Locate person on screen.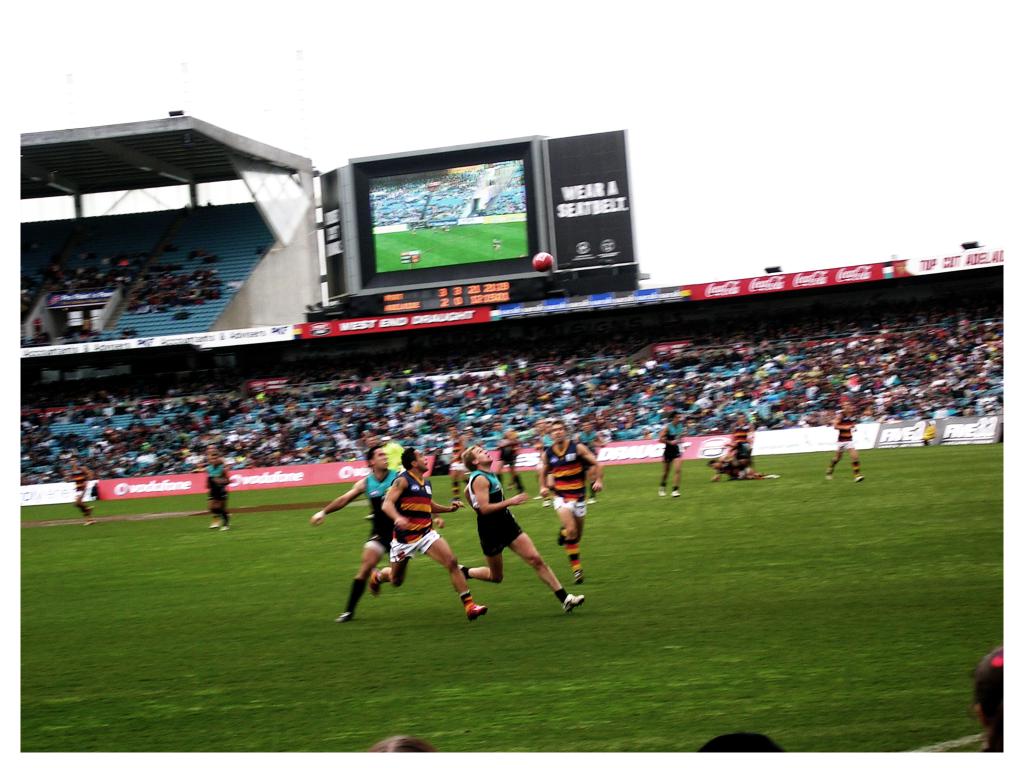
On screen at detection(68, 454, 97, 527).
